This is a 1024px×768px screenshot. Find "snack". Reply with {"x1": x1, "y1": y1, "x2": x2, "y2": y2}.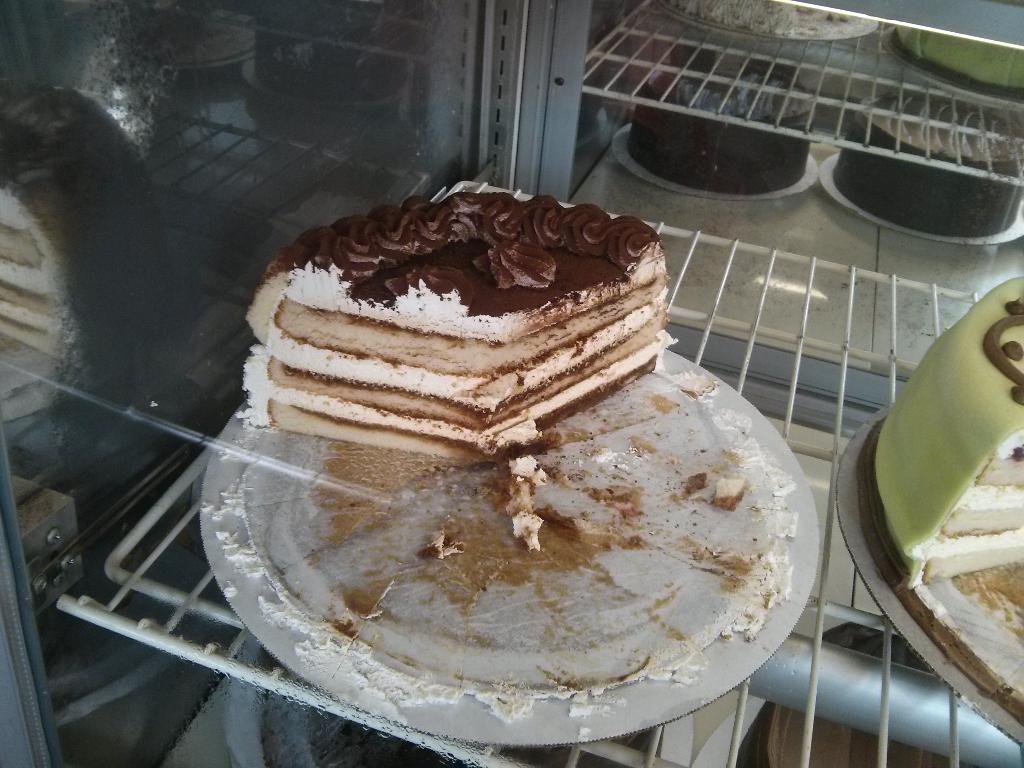
{"x1": 228, "y1": 208, "x2": 660, "y2": 449}.
